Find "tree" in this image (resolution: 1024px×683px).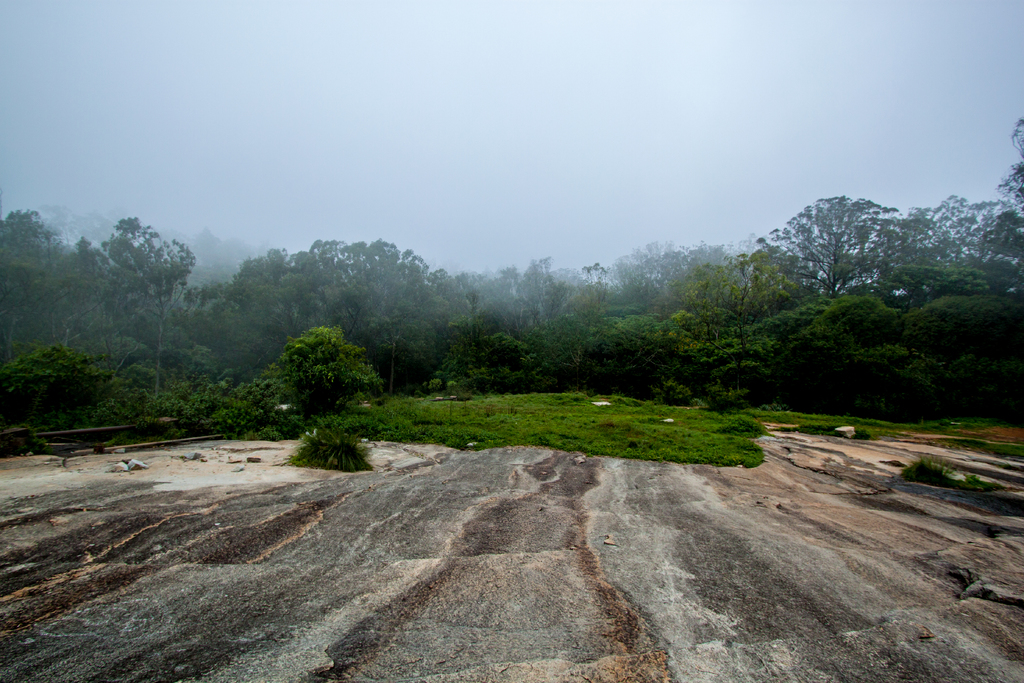
44 242 119 333.
